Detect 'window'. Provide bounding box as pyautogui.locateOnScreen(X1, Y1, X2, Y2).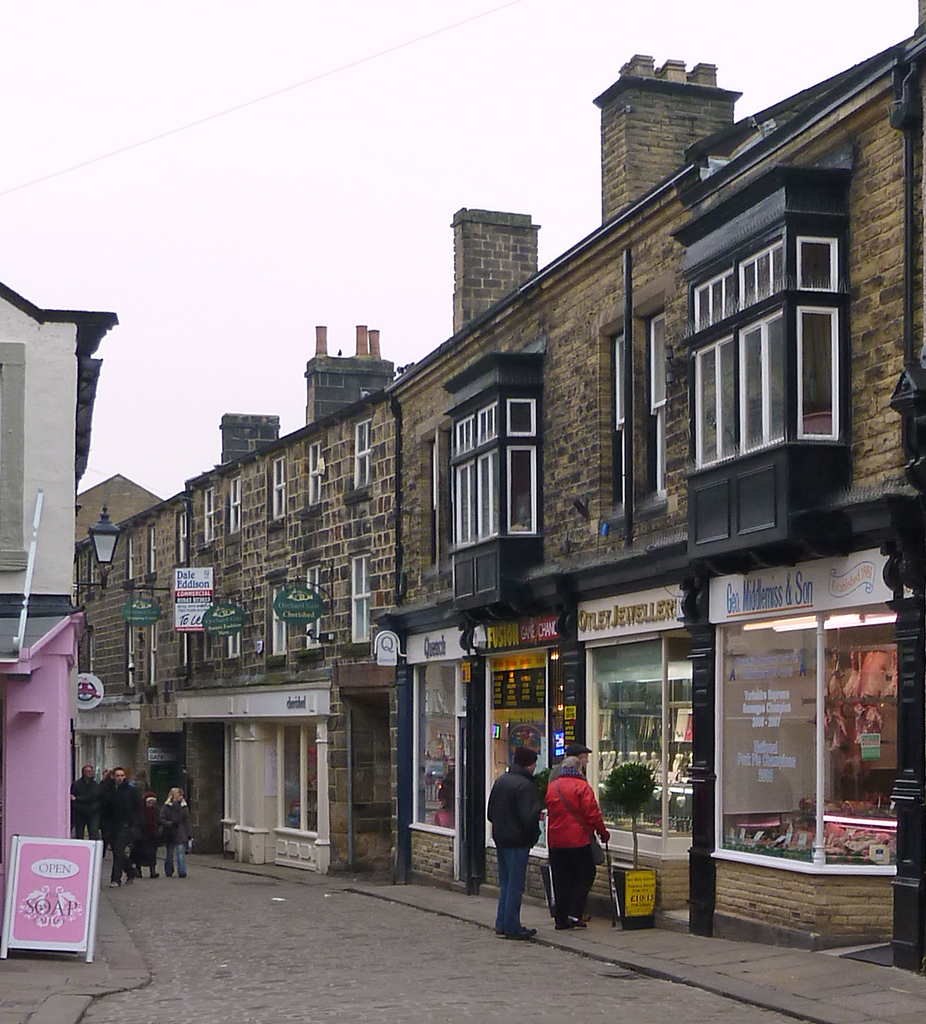
pyautogui.locateOnScreen(72, 565, 78, 607).
